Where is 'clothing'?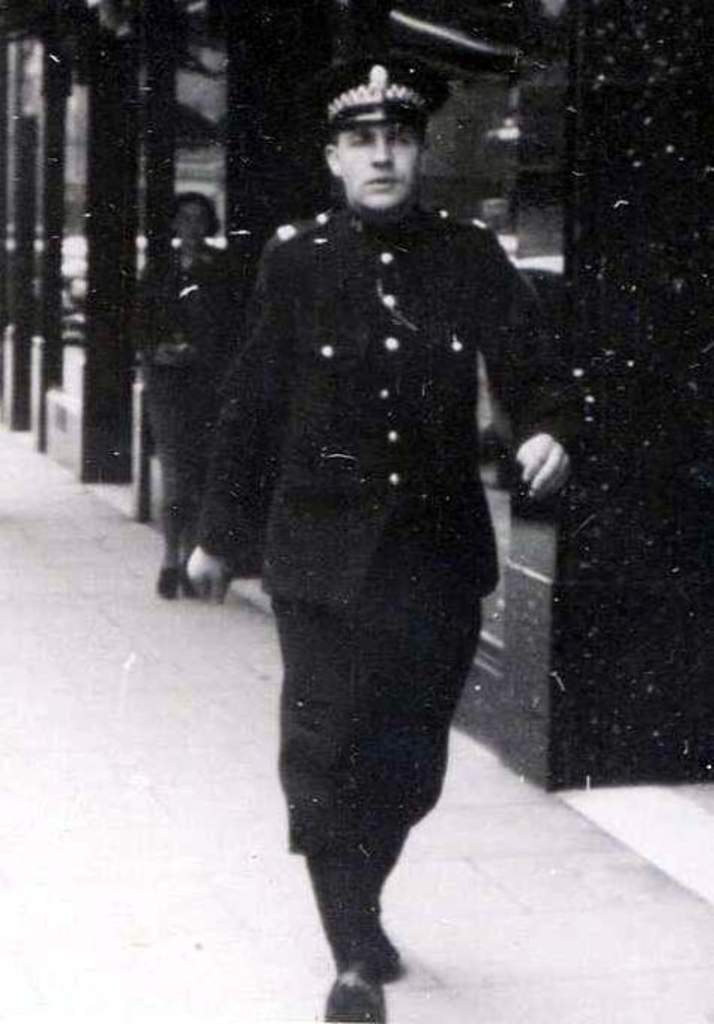
rect(192, 57, 577, 958).
